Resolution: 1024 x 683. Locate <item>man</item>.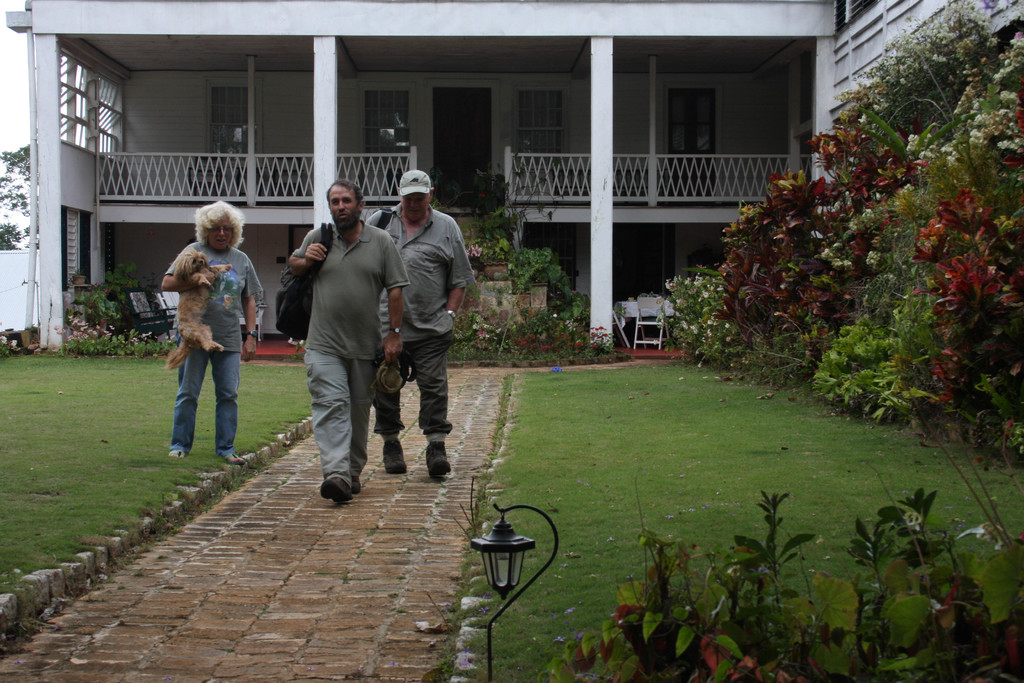
rect(289, 177, 410, 502).
